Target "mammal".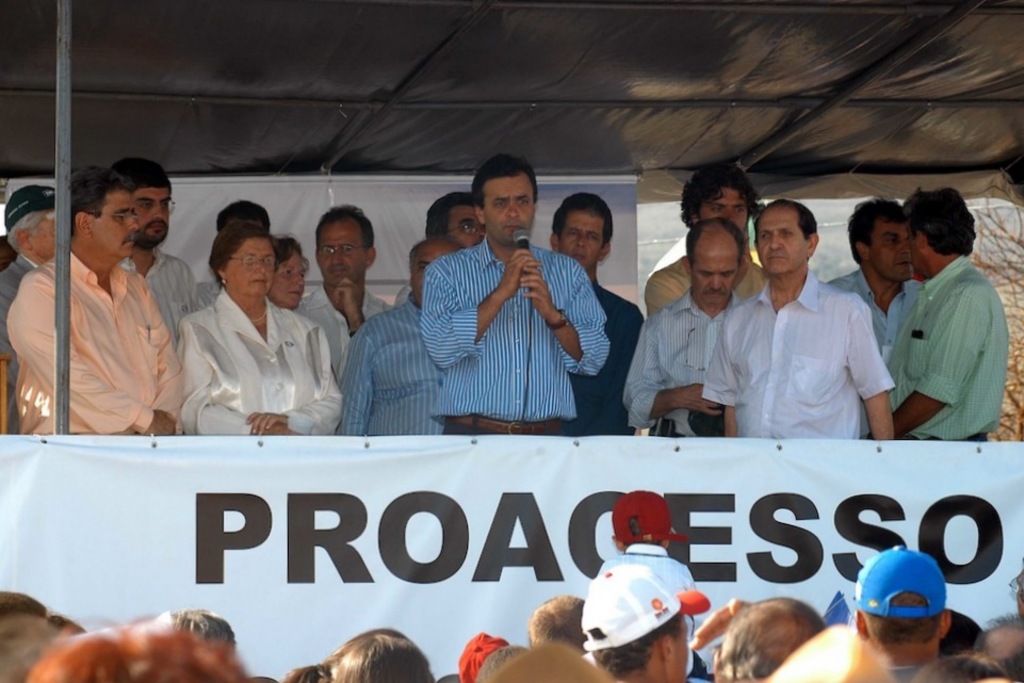
Target region: select_region(290, 198, 395, 385).
